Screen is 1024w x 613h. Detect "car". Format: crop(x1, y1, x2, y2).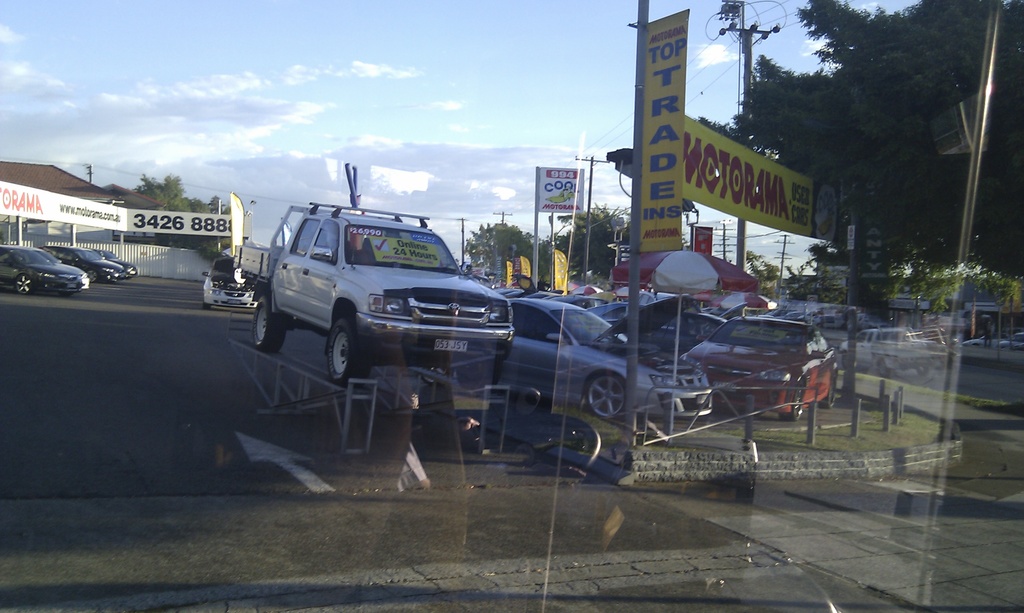
crop(3, 241, 82, 298).
